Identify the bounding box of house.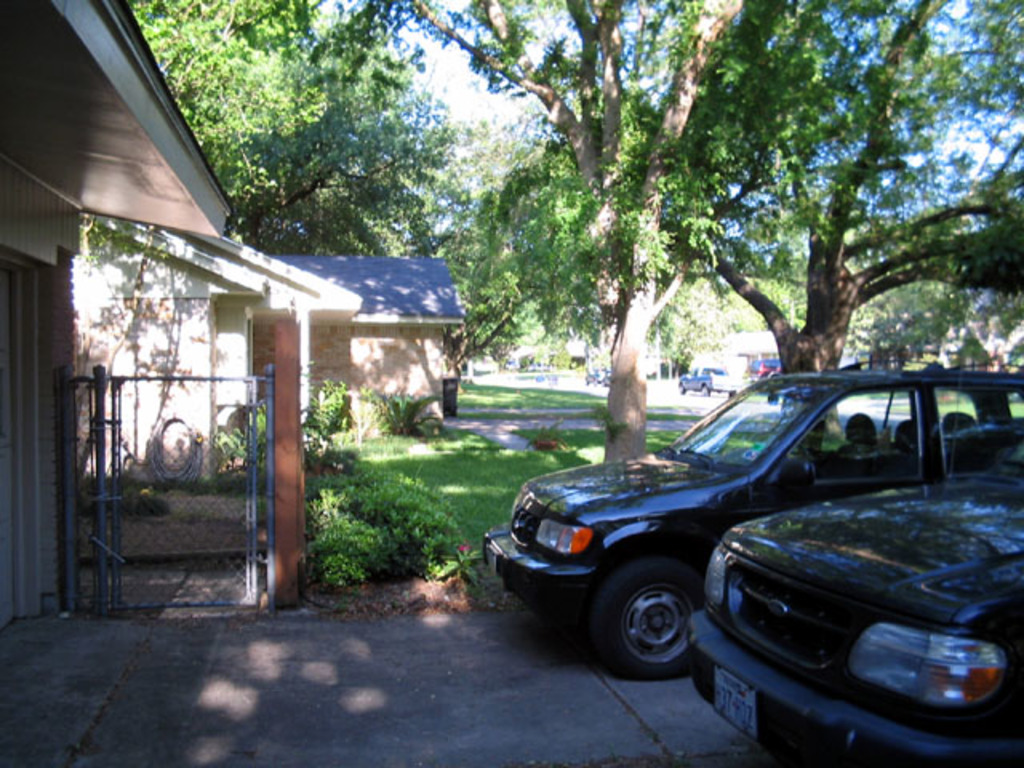
Rect(0, 0, 238, 637).
